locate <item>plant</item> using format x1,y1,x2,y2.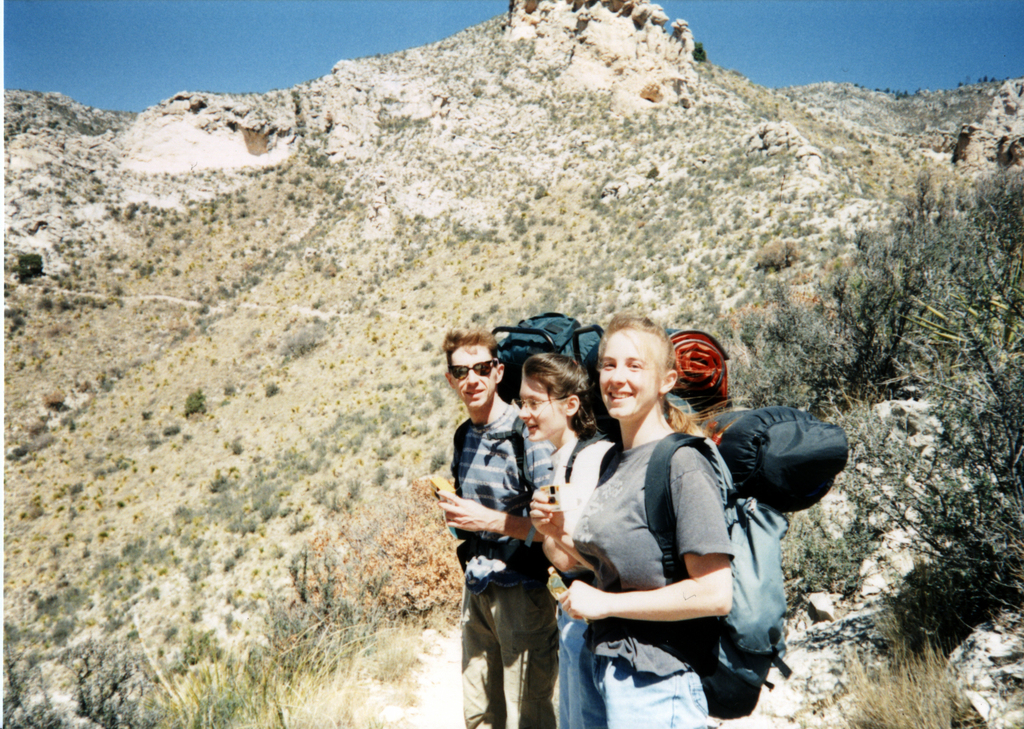
209,215,218,225.
